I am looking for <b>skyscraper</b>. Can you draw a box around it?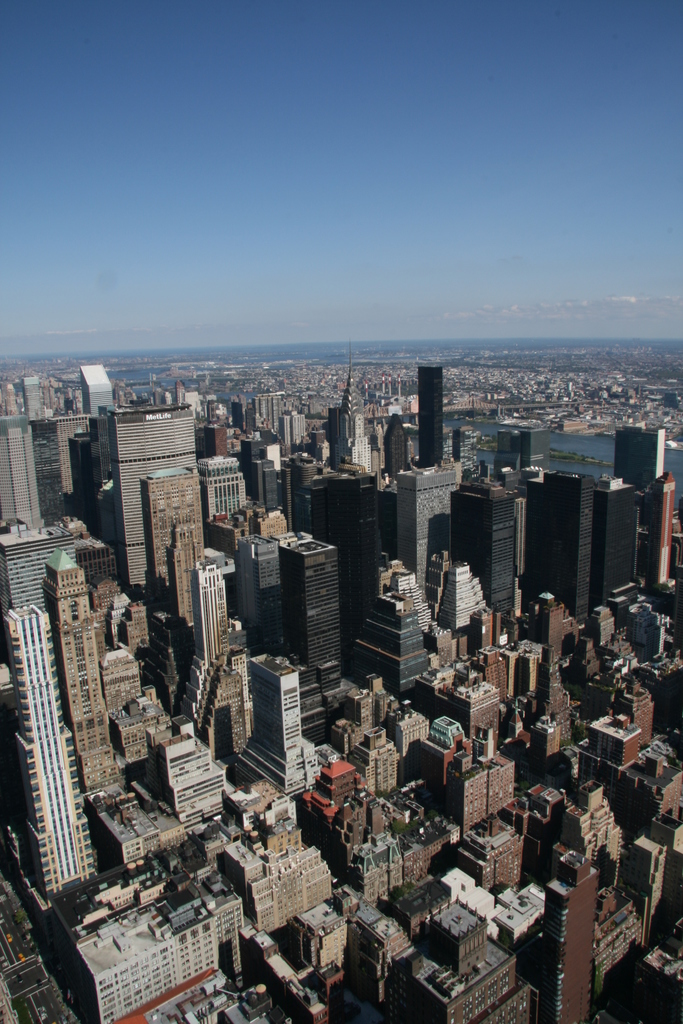
Sure, the bounding box is locate(2, 526, 93, 649).
